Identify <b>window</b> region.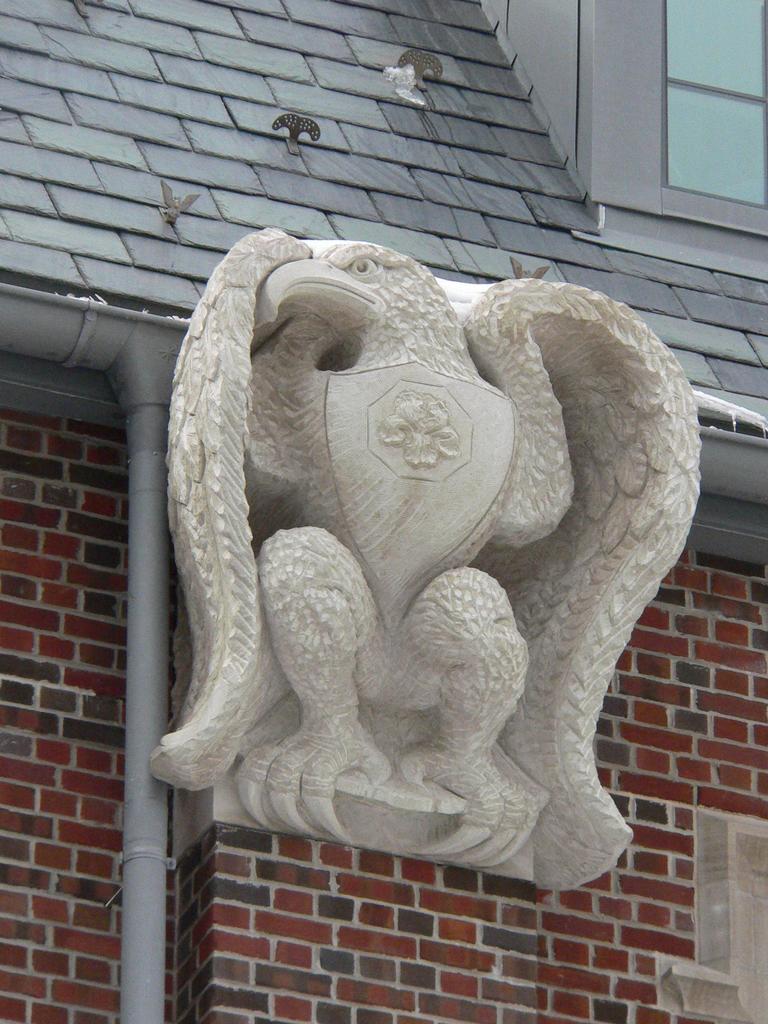
Region: 631:15:760:204.
